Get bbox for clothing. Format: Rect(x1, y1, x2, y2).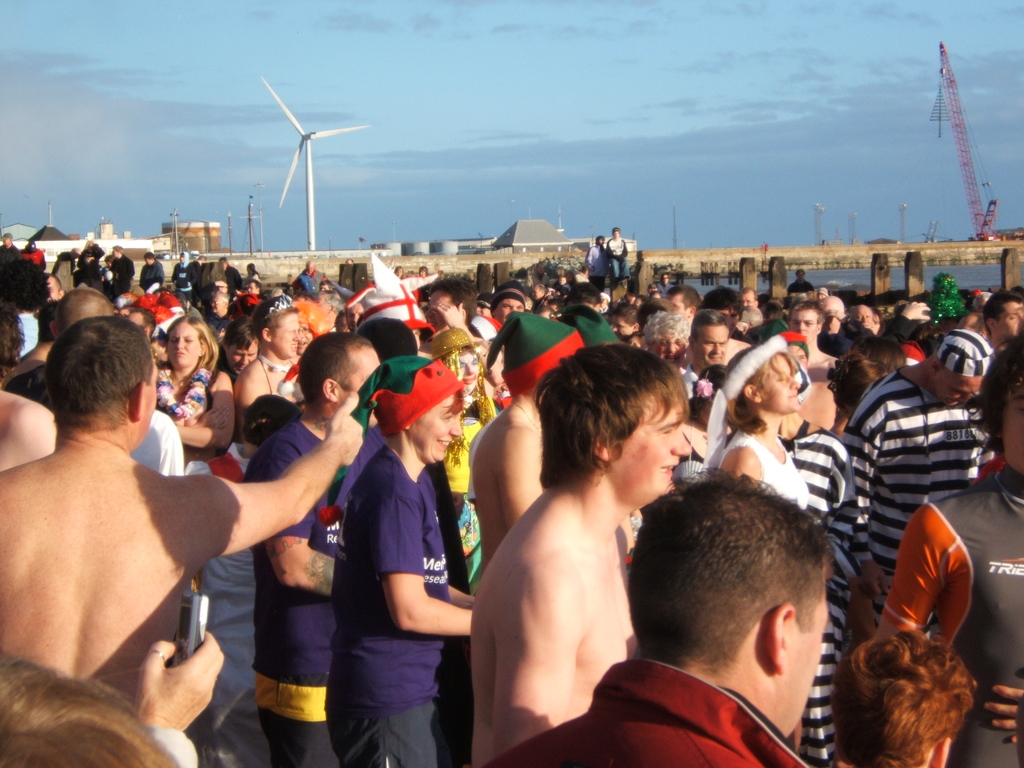
Rect(140, 260, 166, 292).
